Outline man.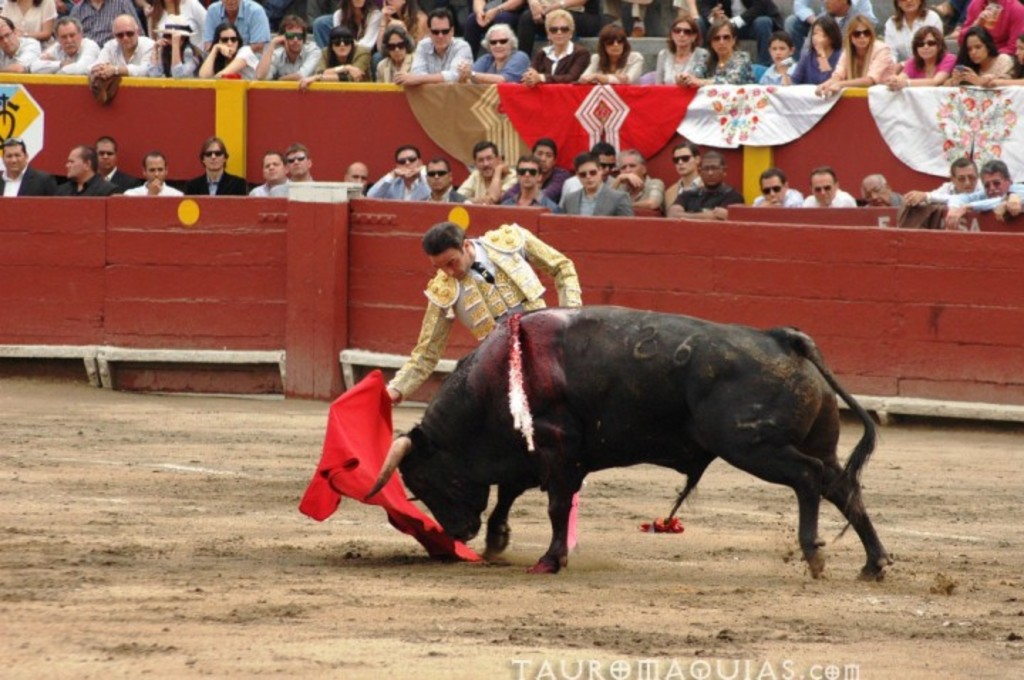
Outline: [946, 159, 1023, 229].
